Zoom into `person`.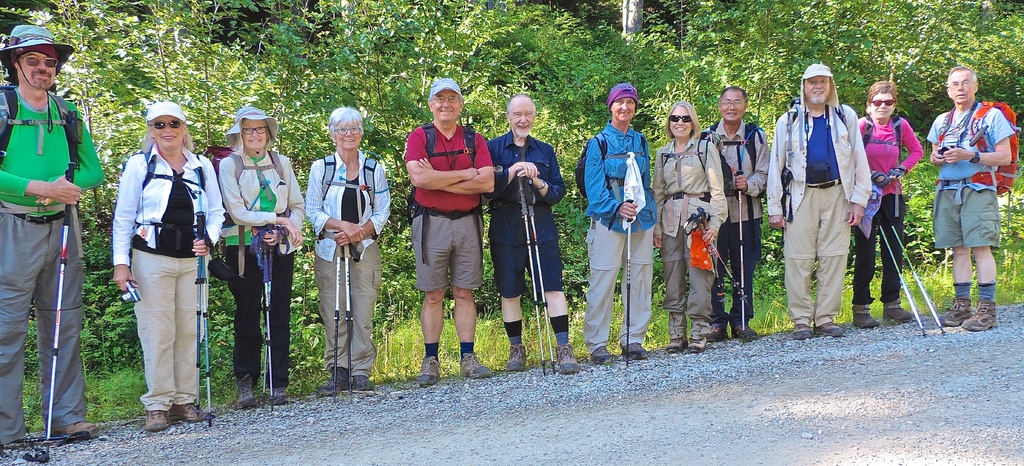
Zoom target: [115,101,227,431].
